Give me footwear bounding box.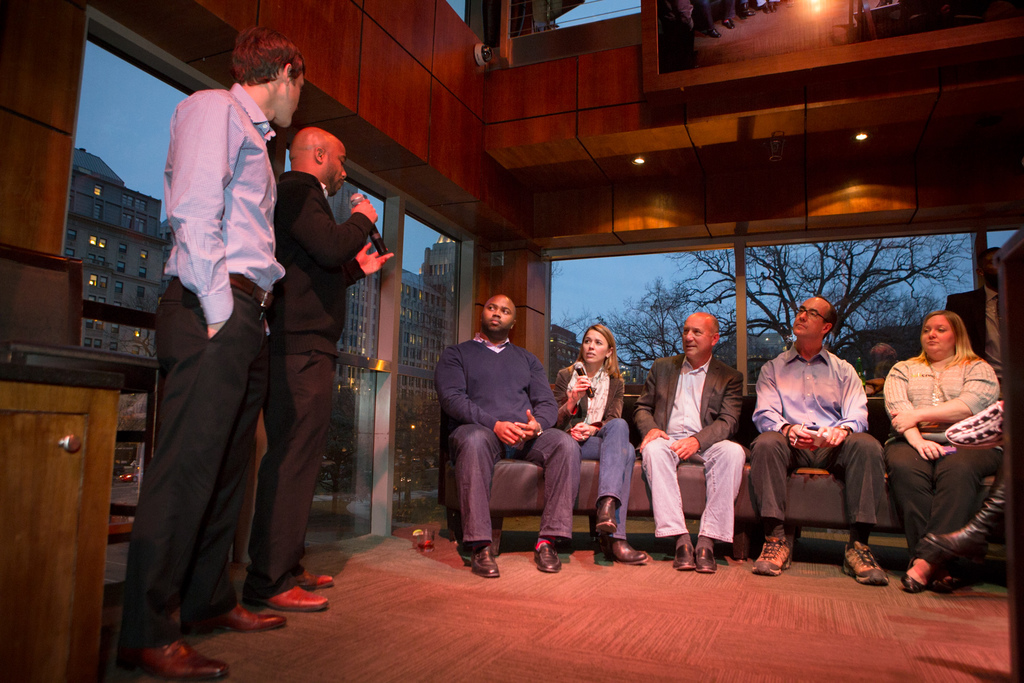
box=[468, 545, 500, 580].
